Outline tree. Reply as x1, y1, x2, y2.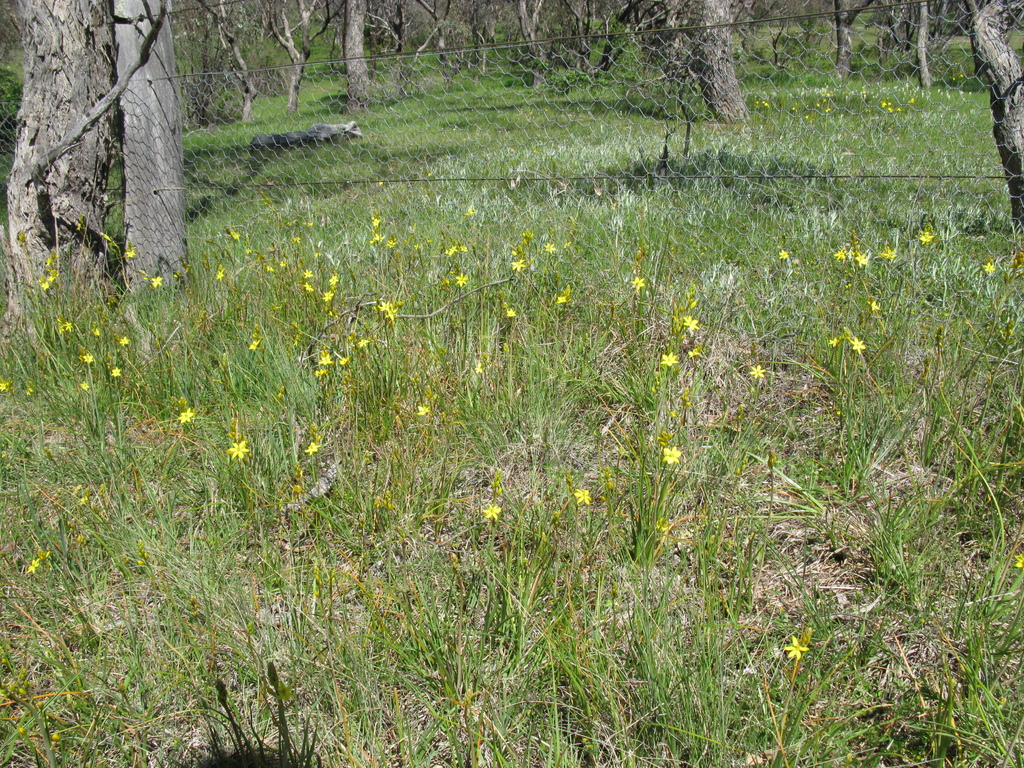
110, 0, 191, 295.
